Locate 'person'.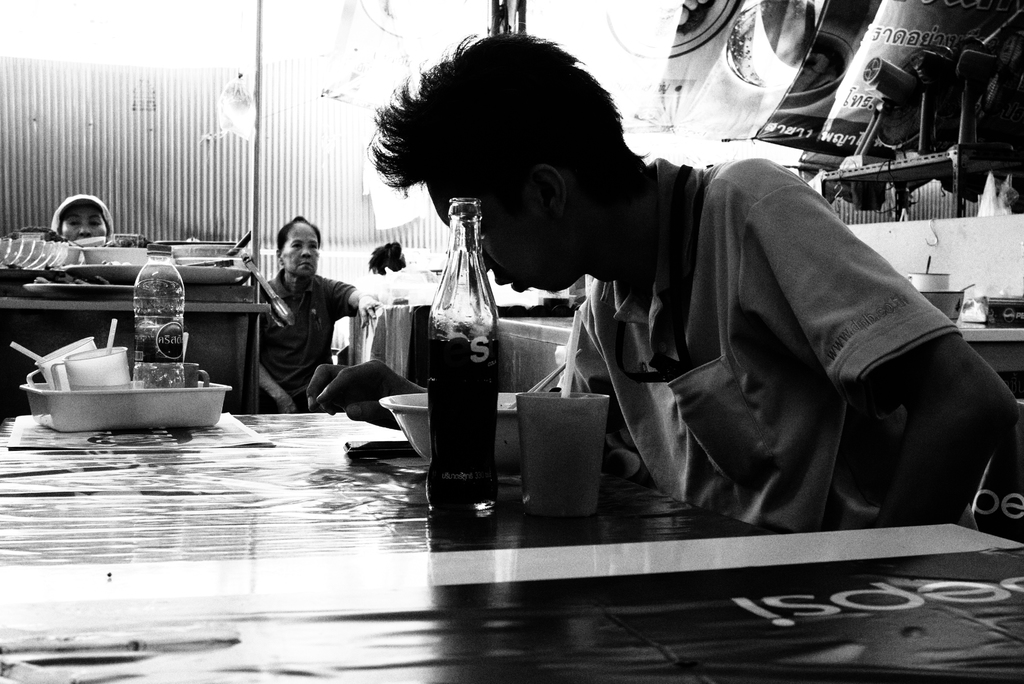
Bounding box: {"left": 257, "top": 214, "right": 385, "bottom": 411}.
